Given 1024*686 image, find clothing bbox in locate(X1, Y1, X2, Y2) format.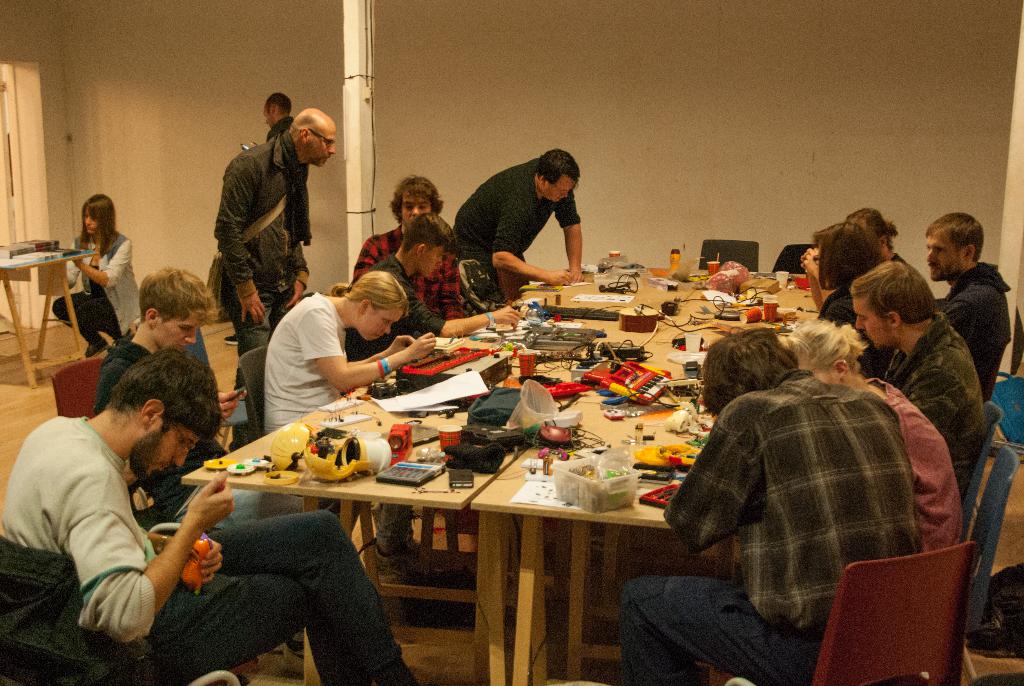
locate(352, 222, 463, 322).
